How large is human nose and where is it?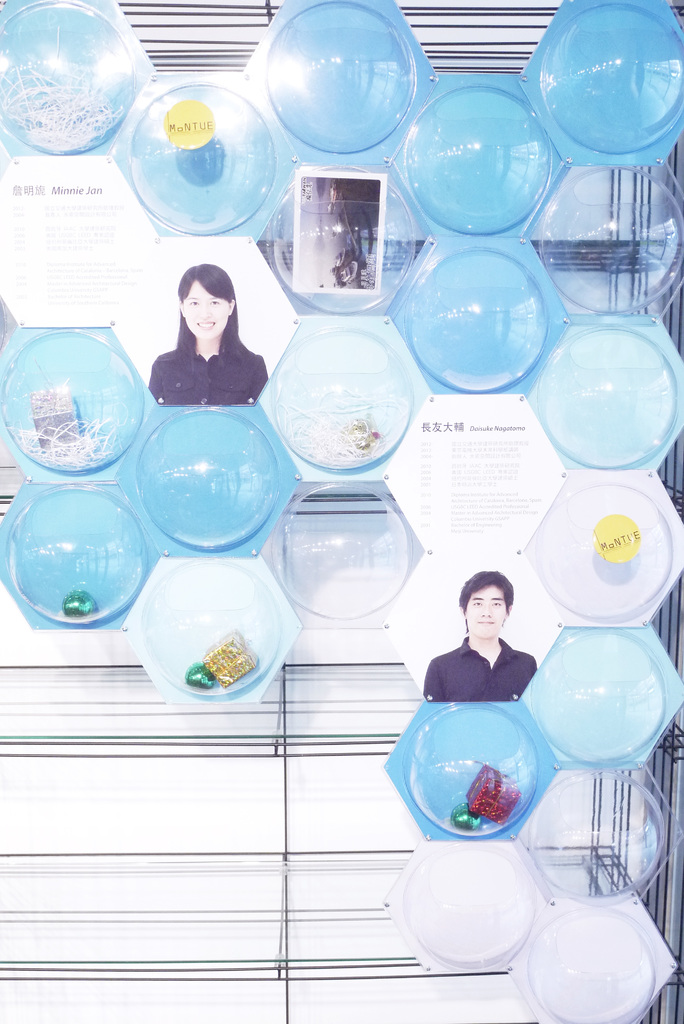
Bounding box: region(199, 303, 211, 319).
